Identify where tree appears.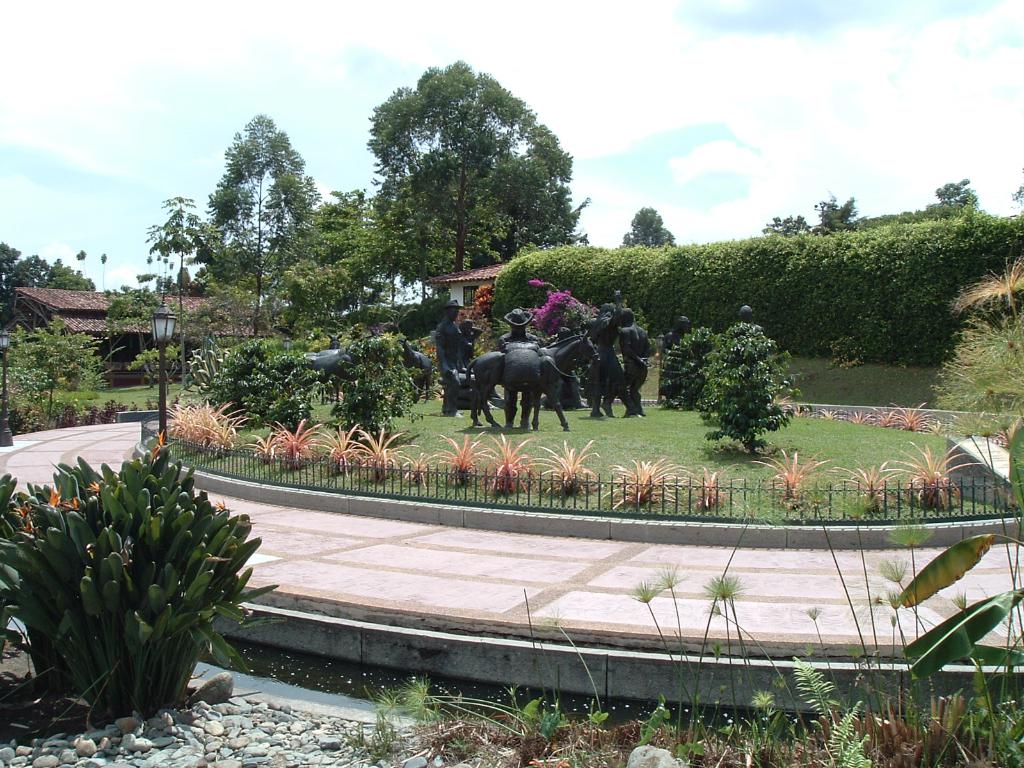
Appears at 749/205/868/243.
